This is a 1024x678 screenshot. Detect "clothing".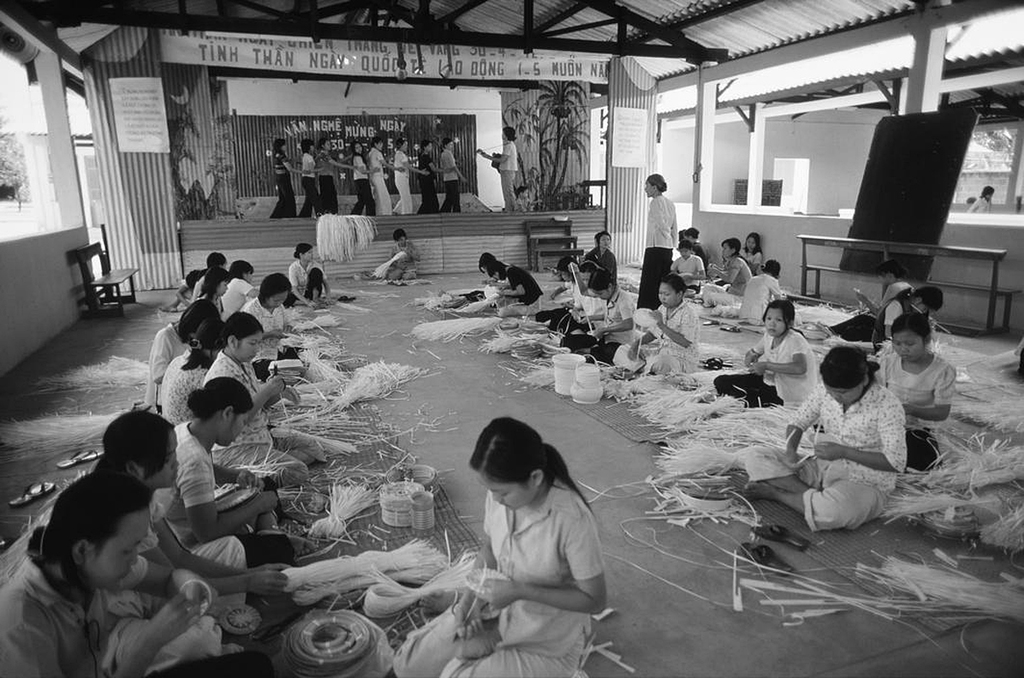
x1=491 y1=264 x2=545 y2=316.
